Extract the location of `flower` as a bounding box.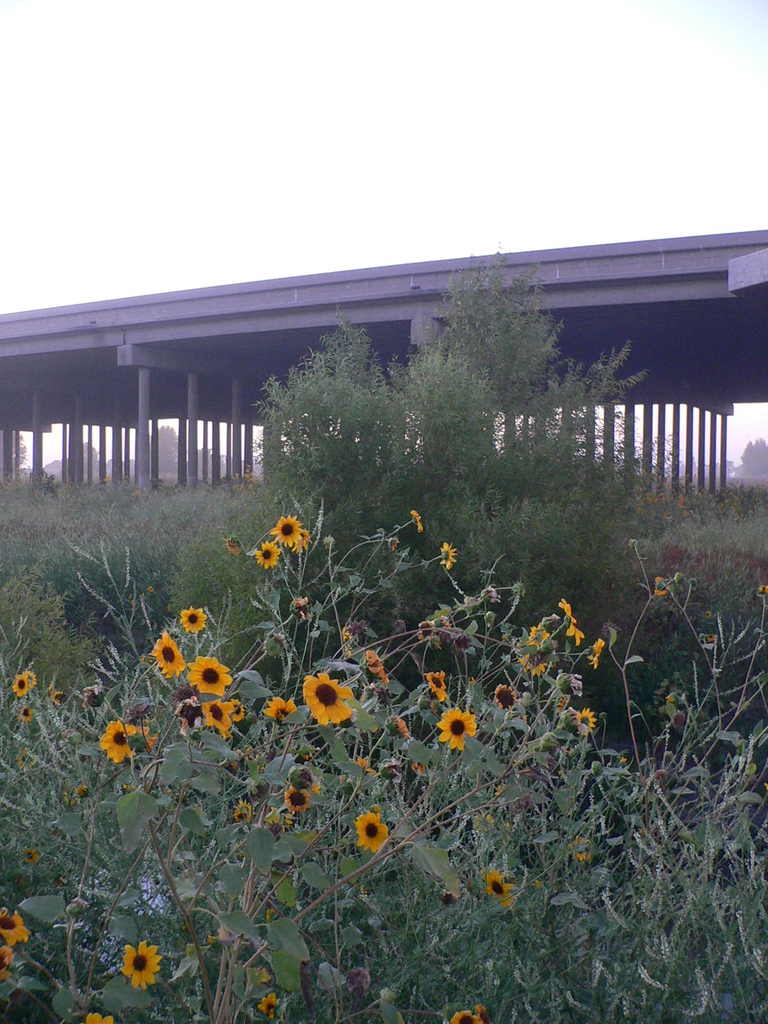
region(0, 908, 31, 951).
